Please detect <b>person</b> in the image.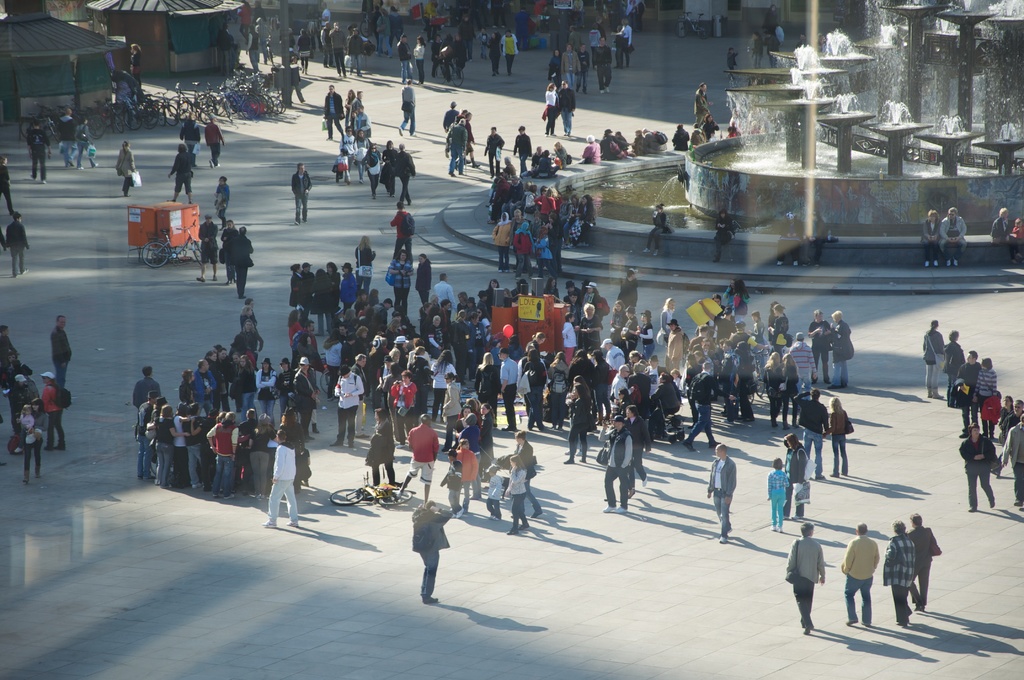
(left=242, top=23, right=260, bottom=72).
